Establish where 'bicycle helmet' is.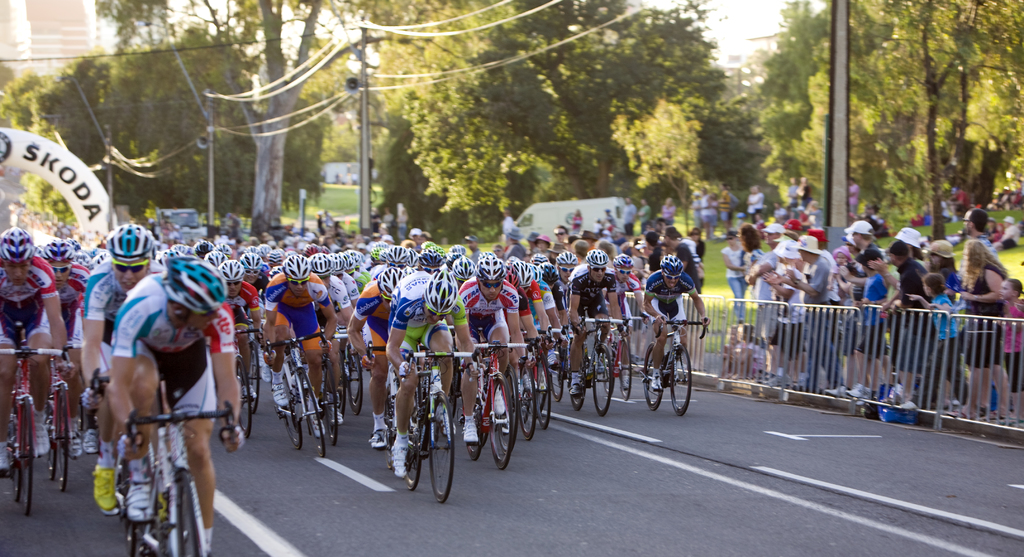
Established at left=512, top=259, right=530, bottom=289.
